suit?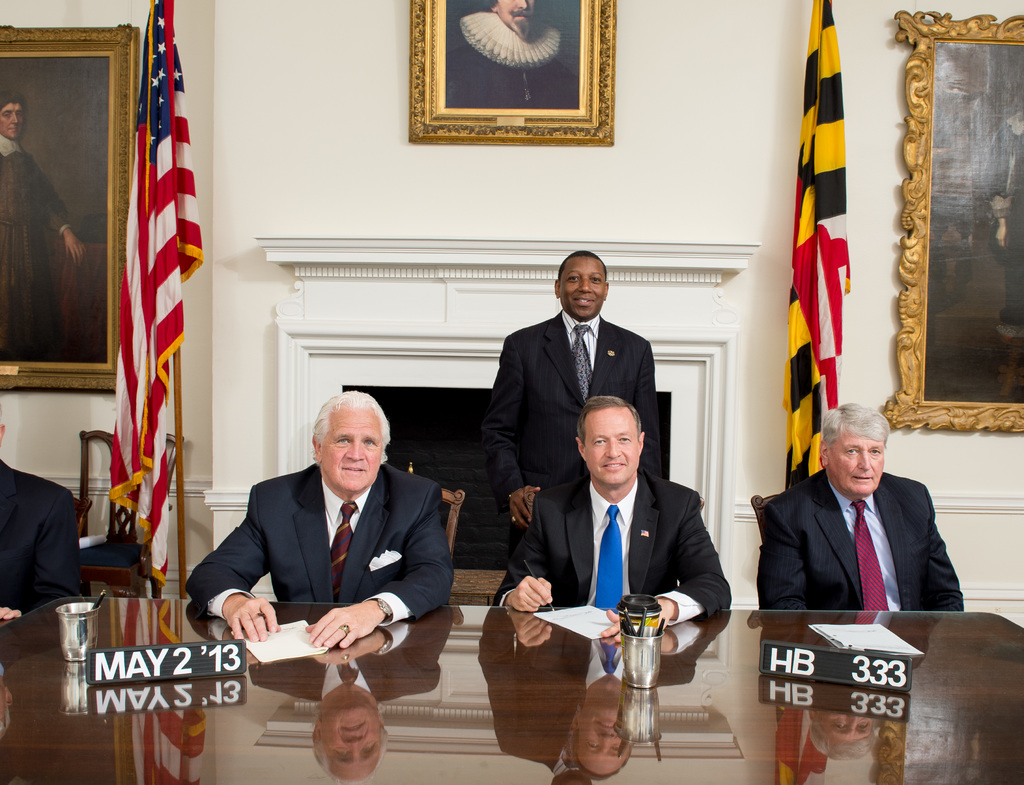
{"left": 0, "top": 464, "right": 94, "bottom": 622}
